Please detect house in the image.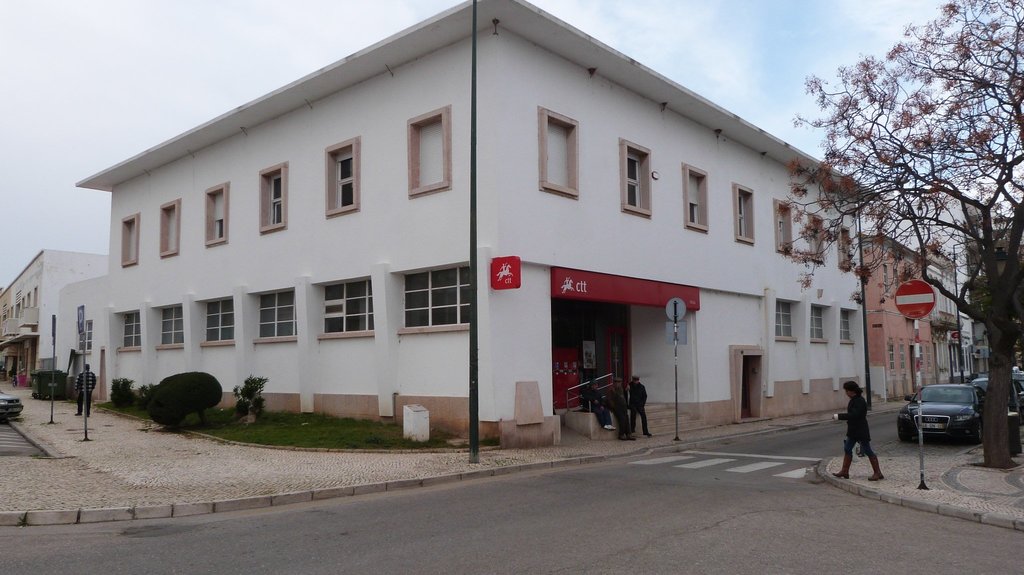
{"left": 0, "top": 247, "right": 114, "bottom": 391}.
